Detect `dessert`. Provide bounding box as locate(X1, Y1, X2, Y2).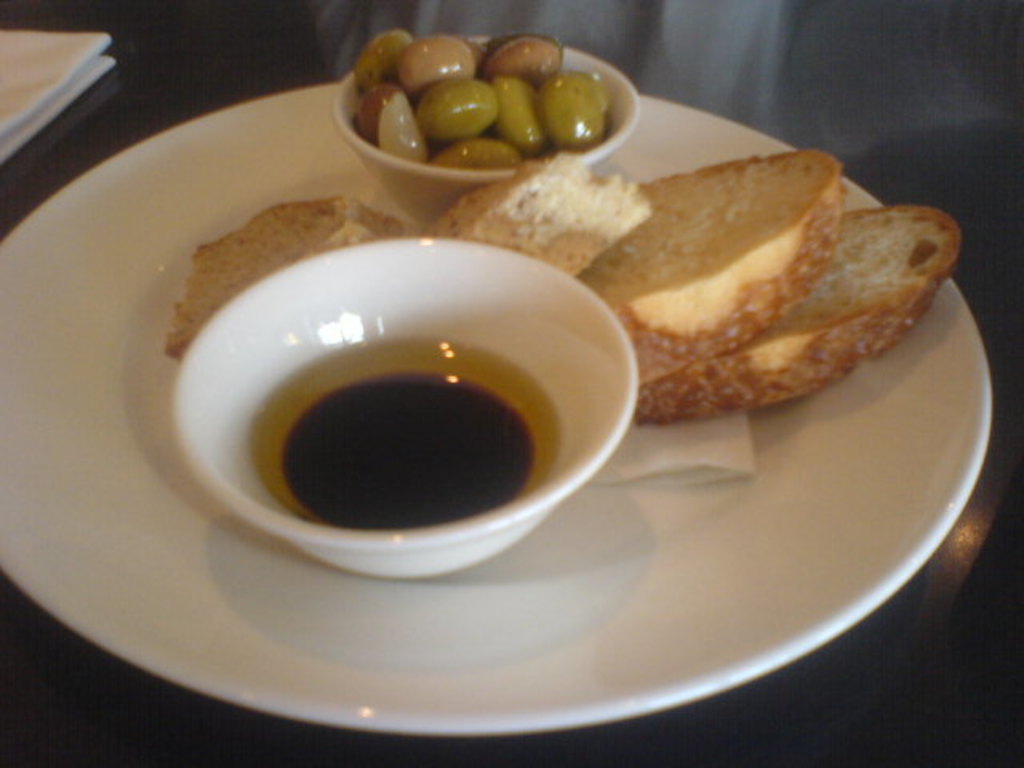
locate(246, 336, 565, 523).
